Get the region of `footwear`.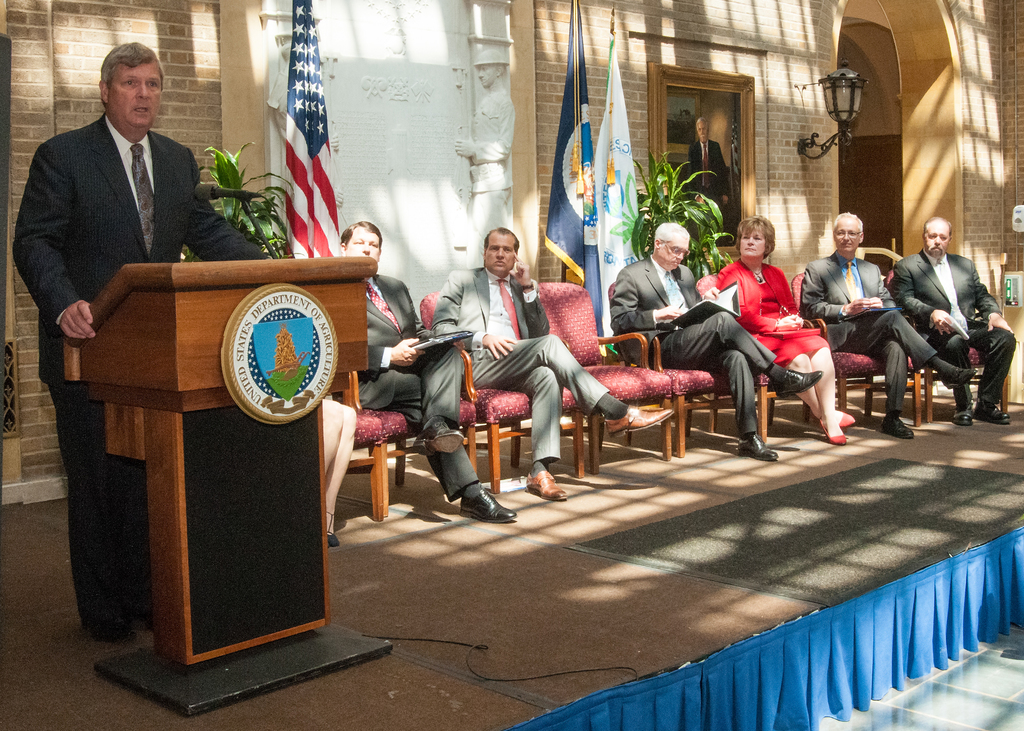
(522, 469, 568, 499).
